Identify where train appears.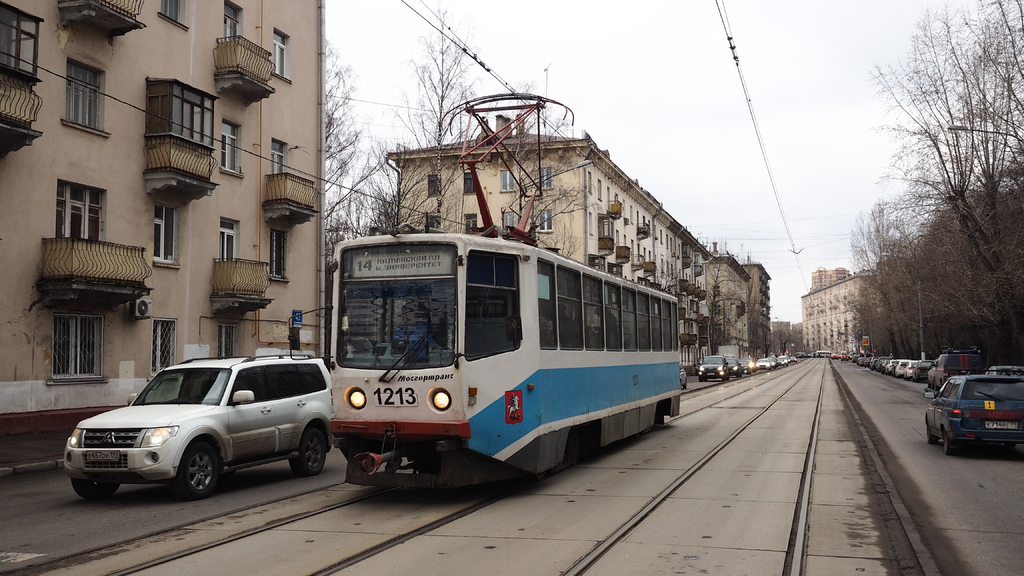
Appears at detection(289, 95, 681, 493).
